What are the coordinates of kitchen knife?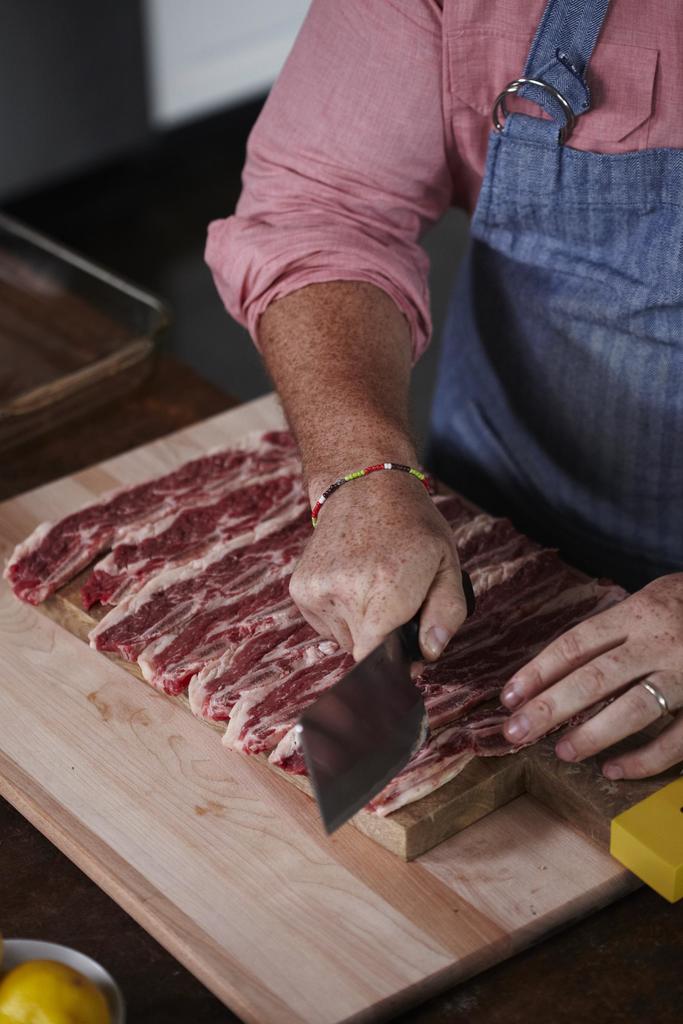
locate(298, 562, 482, 829).
